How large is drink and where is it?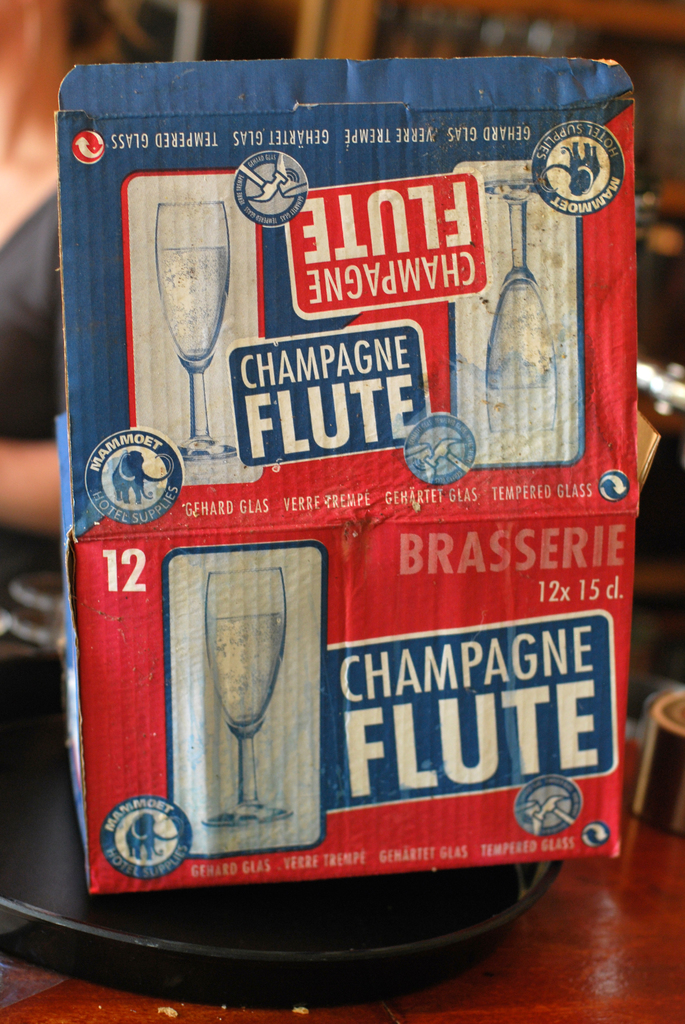
Bounding box: [151,204,232,456].
